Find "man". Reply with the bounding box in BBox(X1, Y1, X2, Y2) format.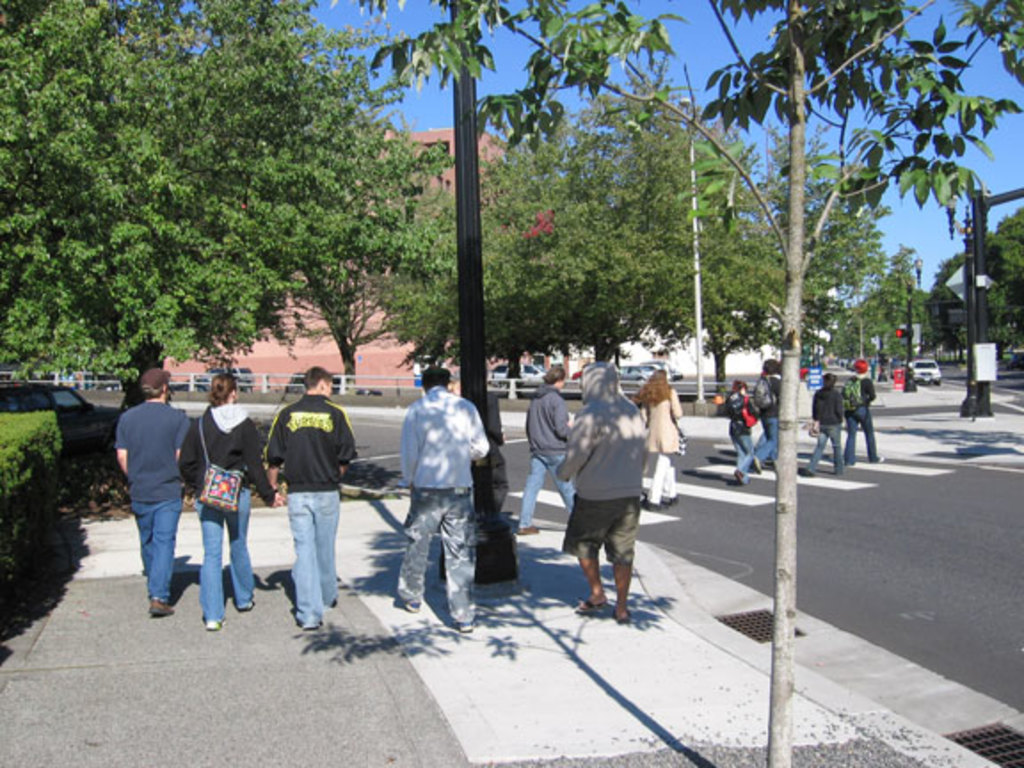
BBox(747, 361, 793, 471).
